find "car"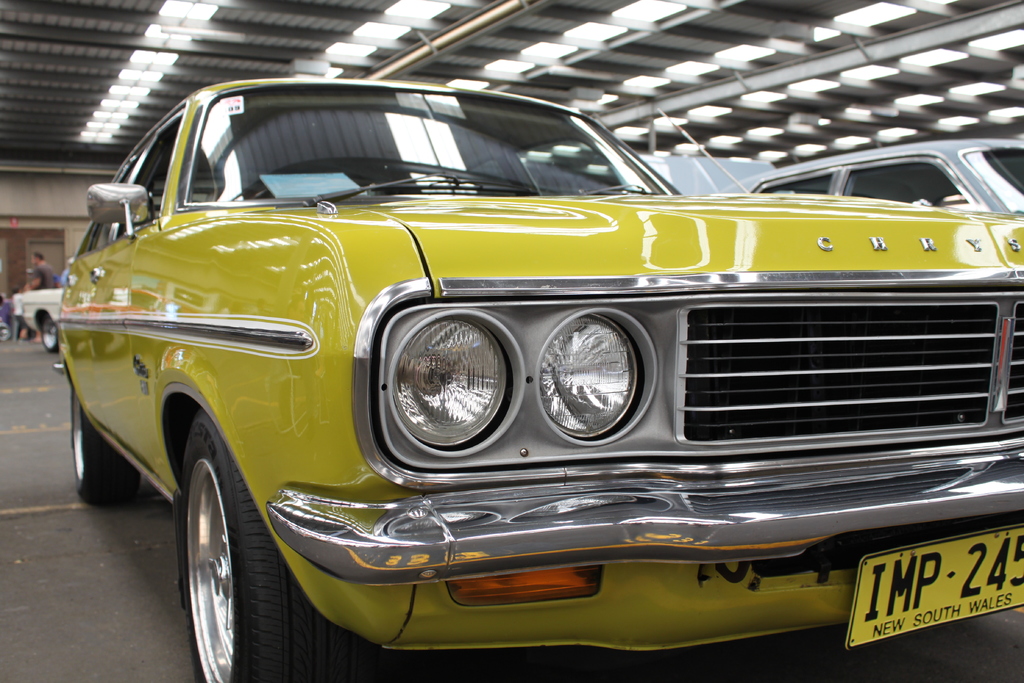
bbox=[8, 283, 68, 349]
